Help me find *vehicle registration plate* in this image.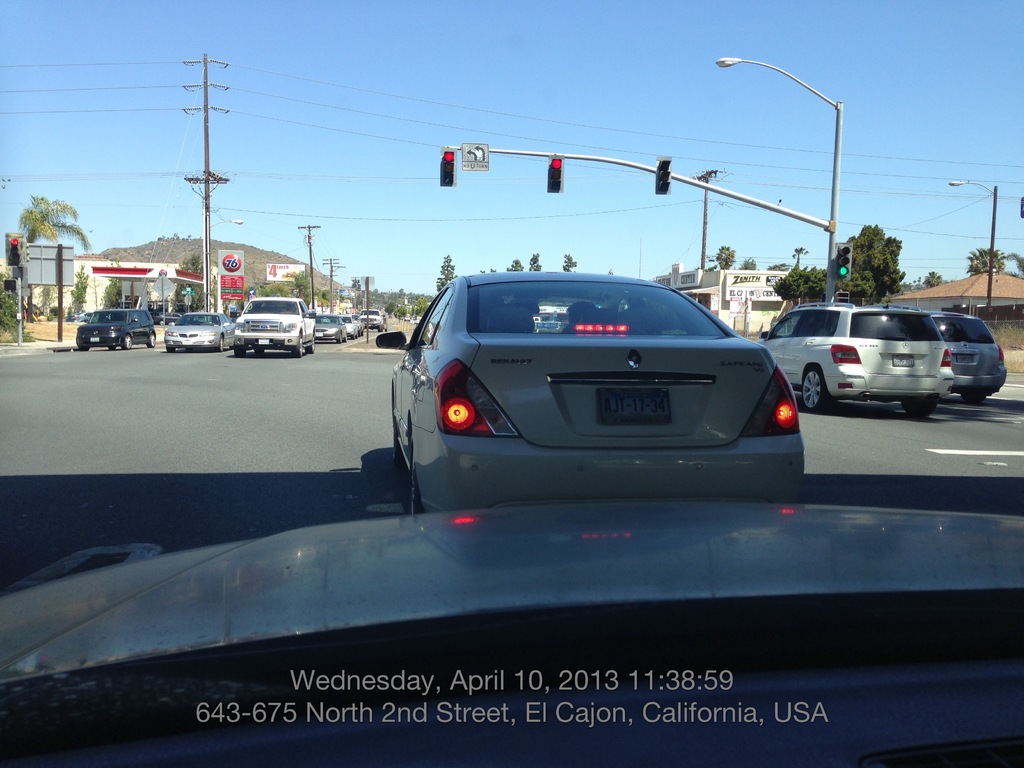
Found it: x1=596 y1=385 x2=674 y2=426.
